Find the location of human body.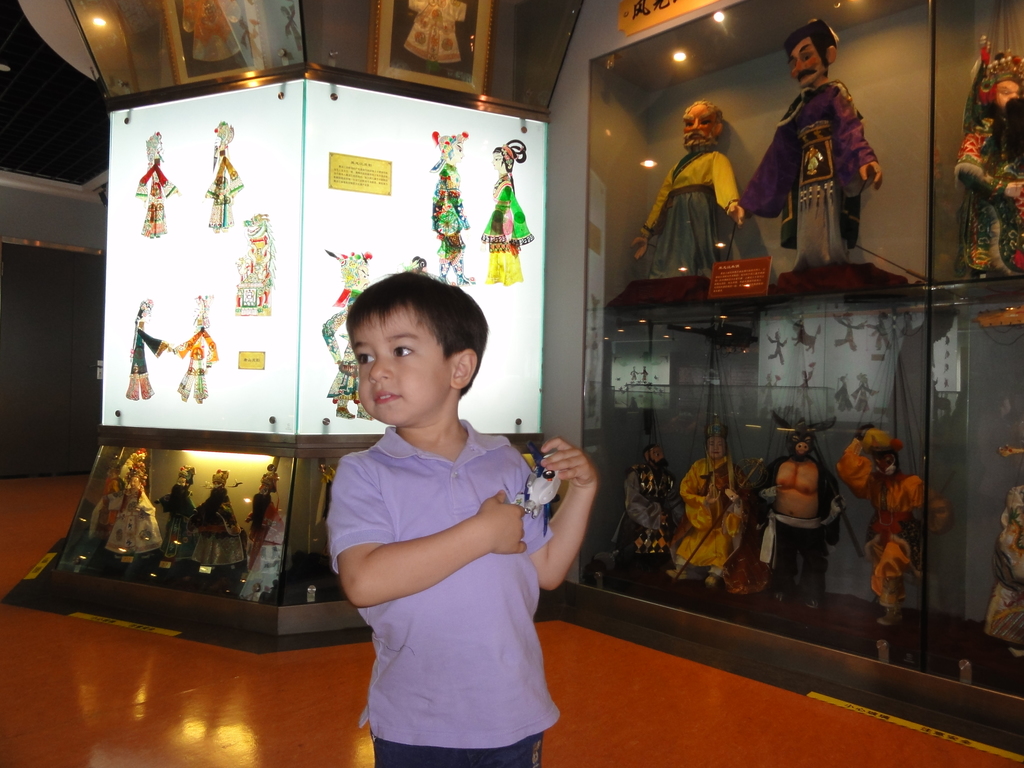
Location: pyautogui.locateOnScreen(756, 445, 837, 614).
